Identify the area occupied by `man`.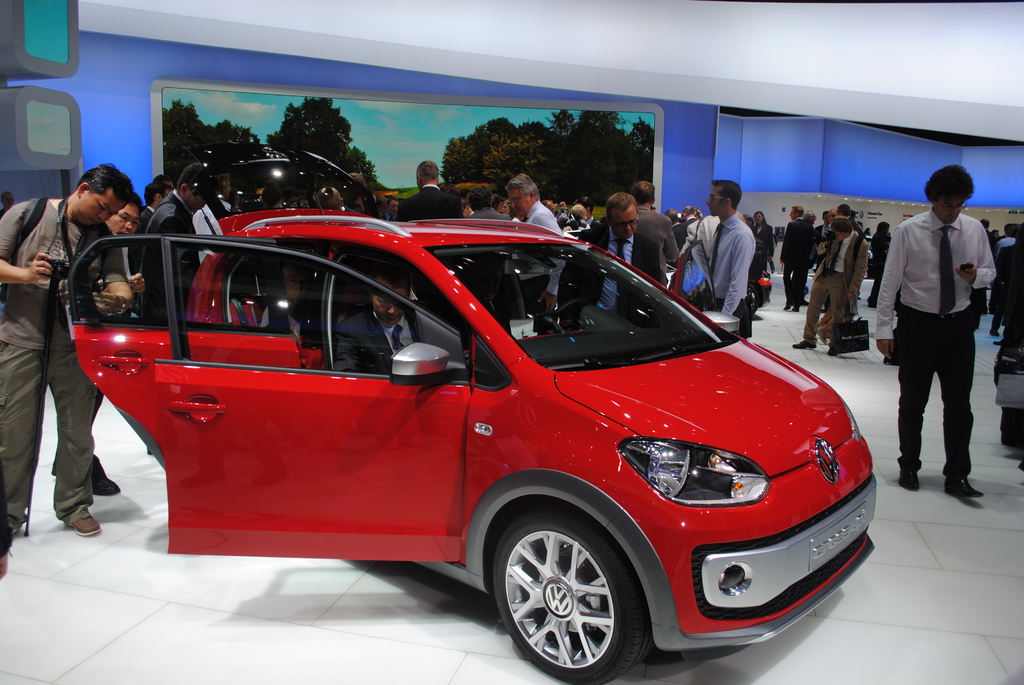
Area: pyautogui.locateOnScreen(980, 220, 998, 320).
